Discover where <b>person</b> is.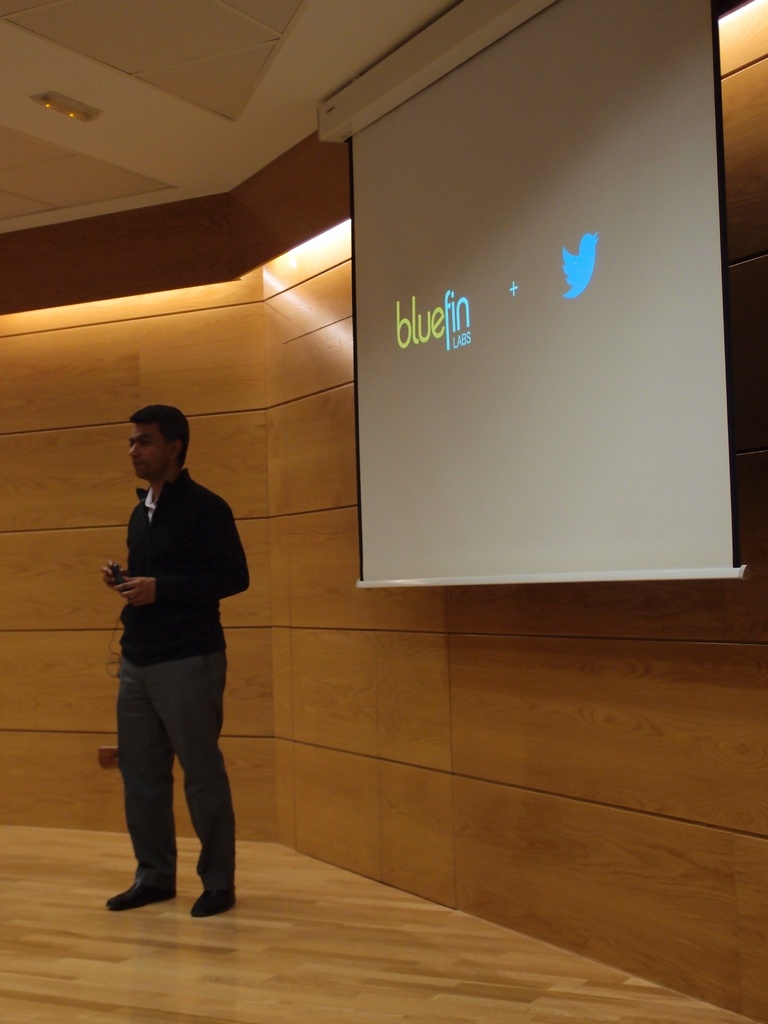
Discovered at BBox(85, 378, 259, 909).
